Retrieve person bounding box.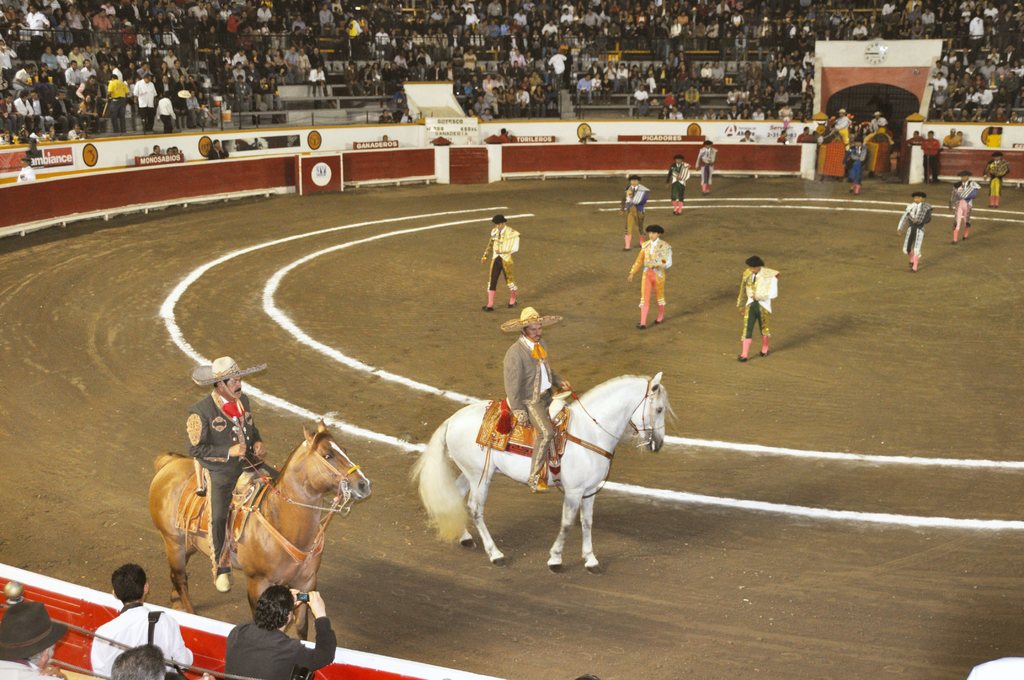
Bounding box: {"x1": 225, "y1": 582, "x2": 337, "y2": 679}.
